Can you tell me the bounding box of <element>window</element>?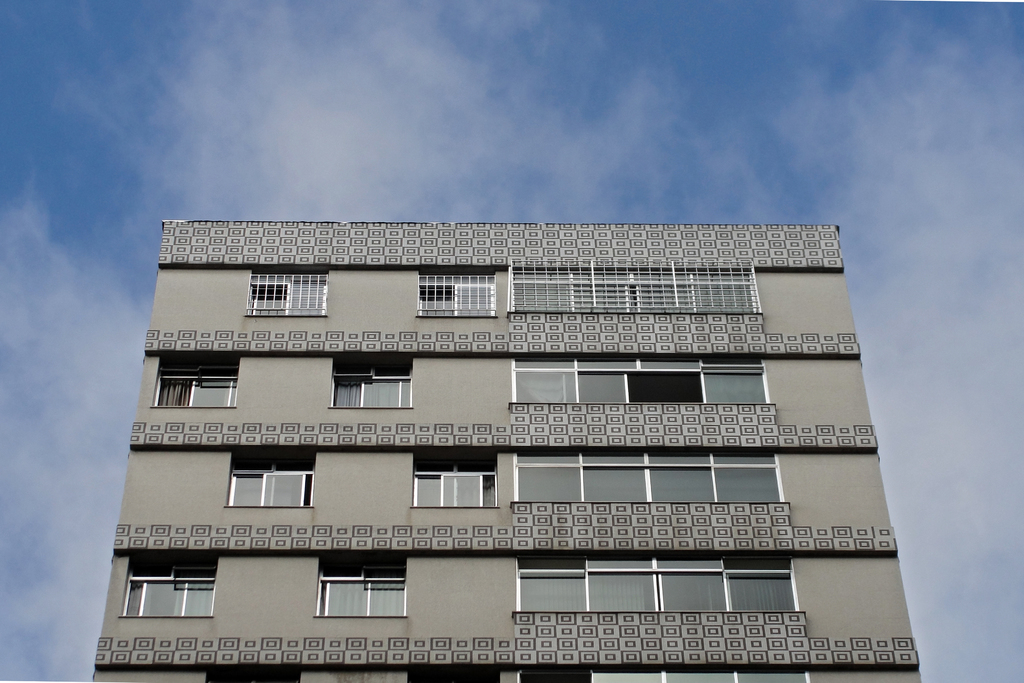
(x1=113, y1=561, x2=214, y2=637).
